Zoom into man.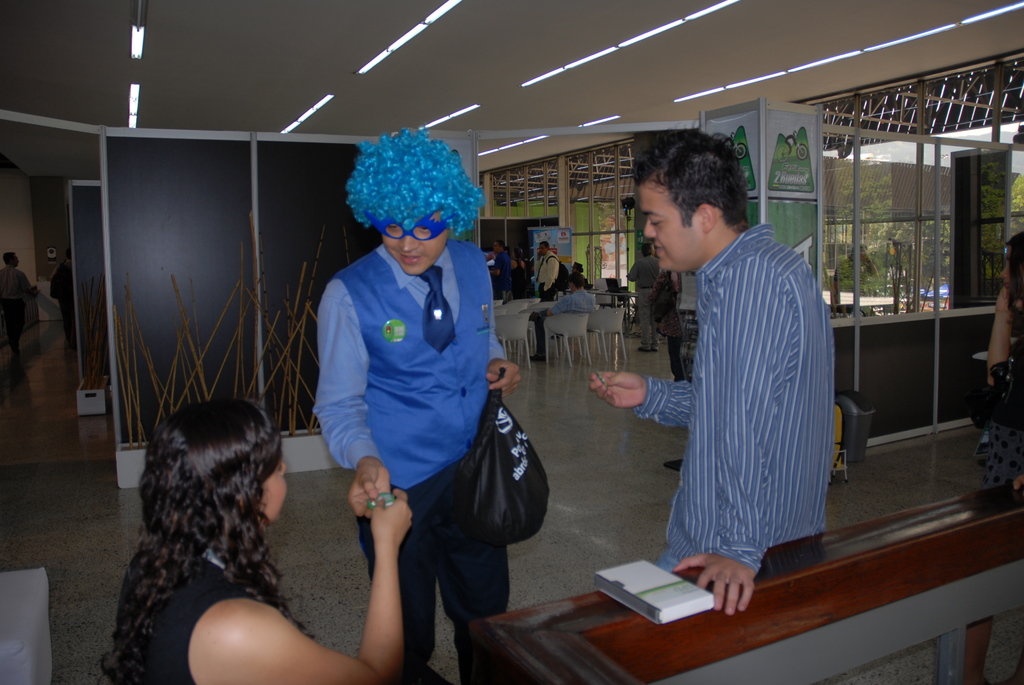
Zoom target: 0, 252, 33, 351.
